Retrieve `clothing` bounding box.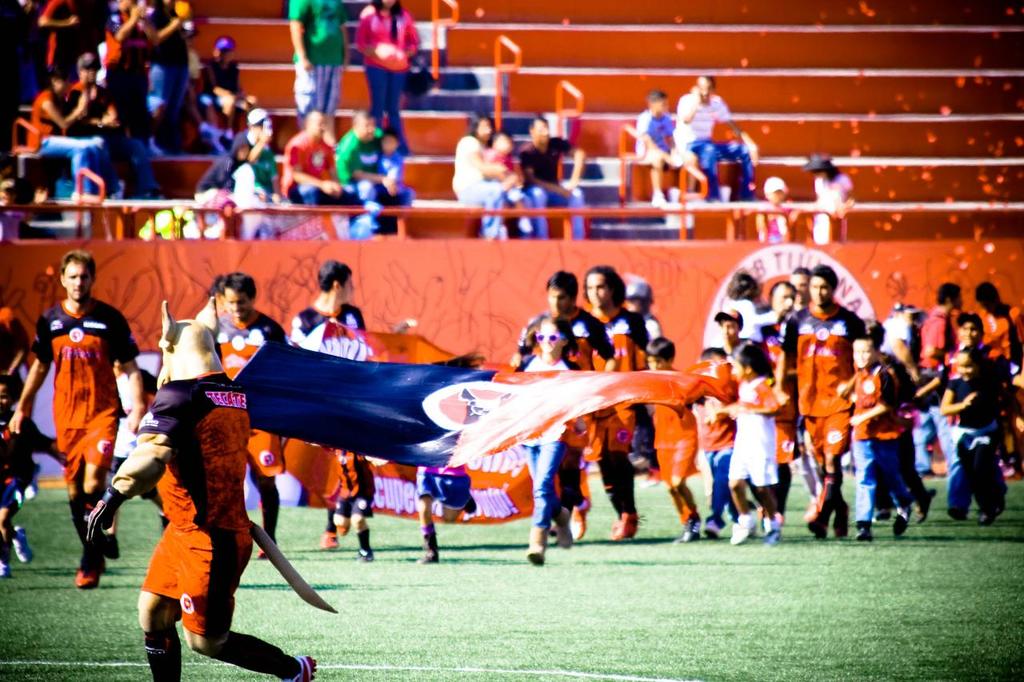
Bounding box: left=213, top=320, right=279, bottom=493.
